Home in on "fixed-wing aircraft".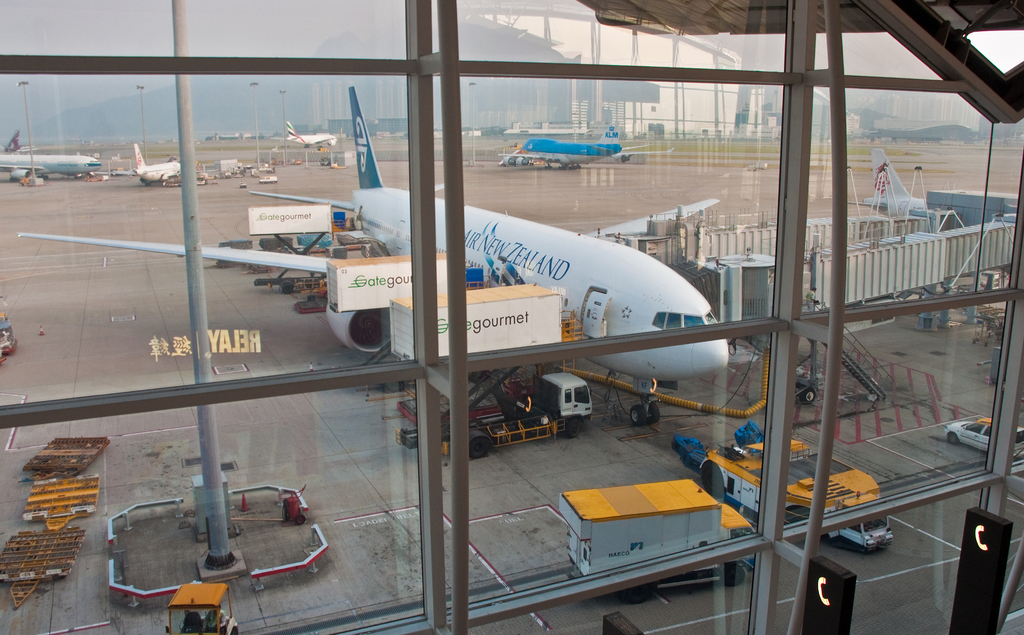
Homed in at Rect(496, 119, 671, 169).
